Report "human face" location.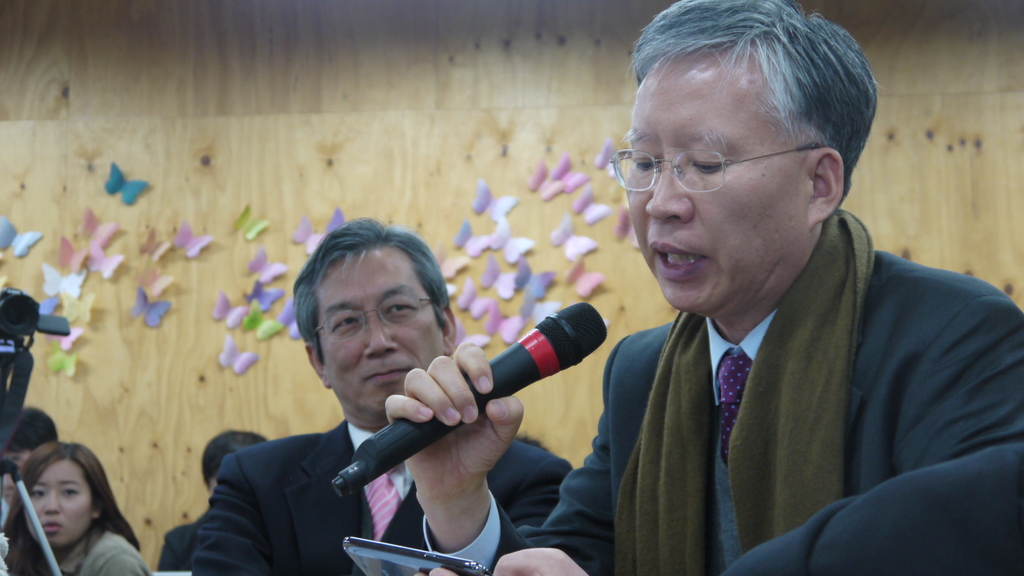
Report: 624,58,813,314.
